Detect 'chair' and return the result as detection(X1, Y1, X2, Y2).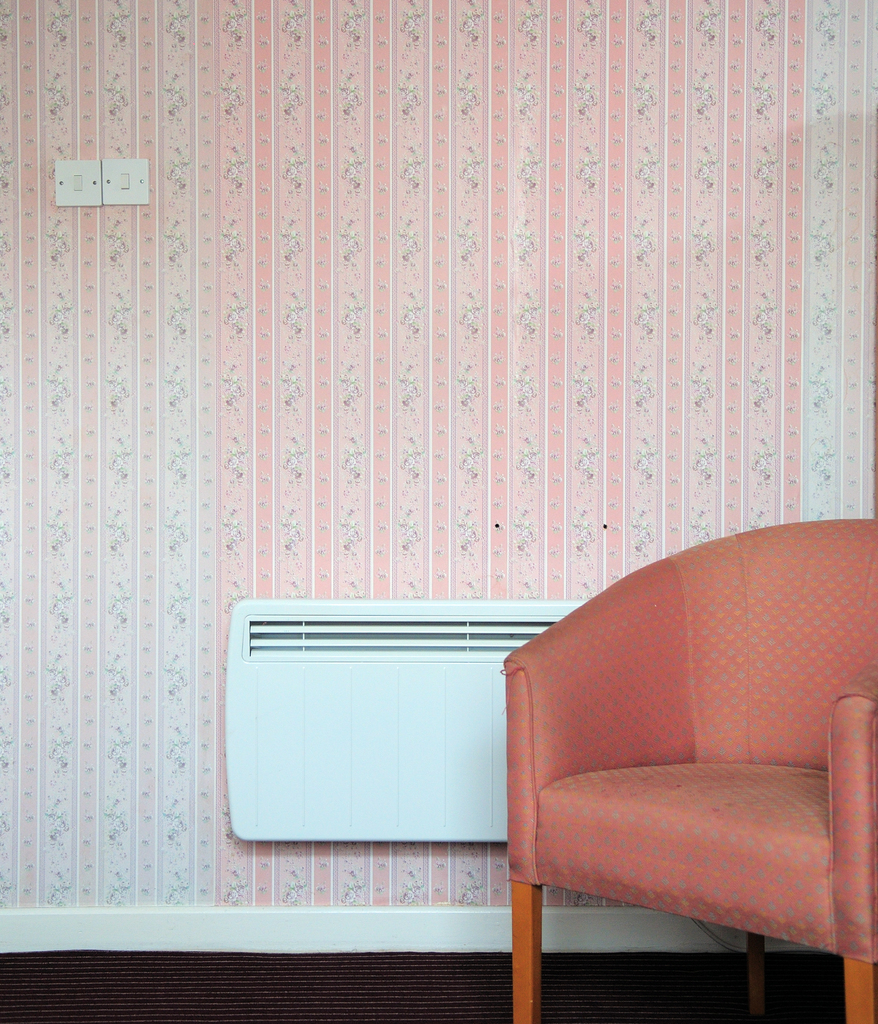
detection(496, 524, 874, 1019).
